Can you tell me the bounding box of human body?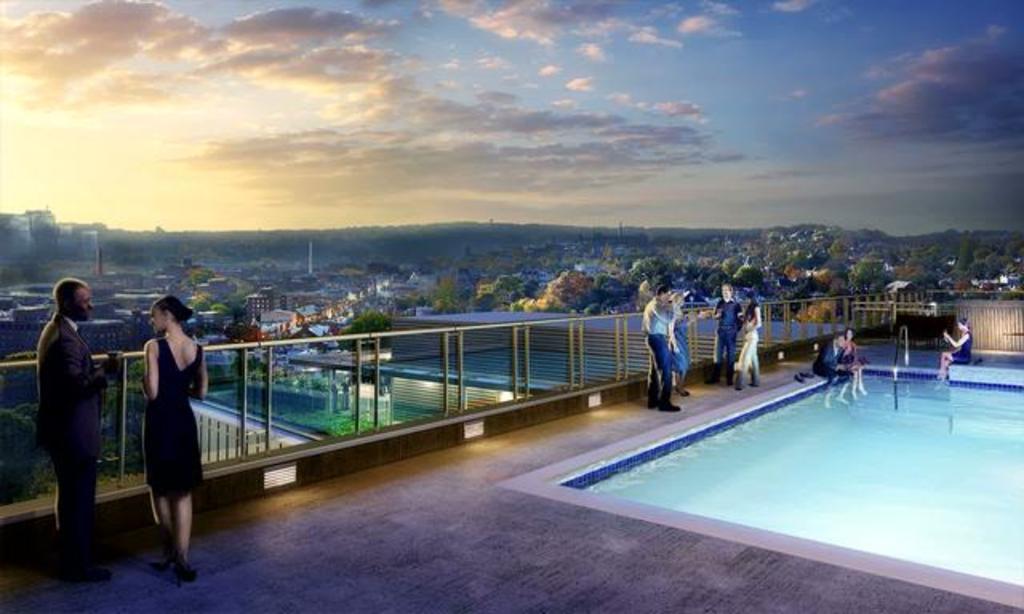
pyautogui.locateOnScreen(734, 291, 765, 390).
